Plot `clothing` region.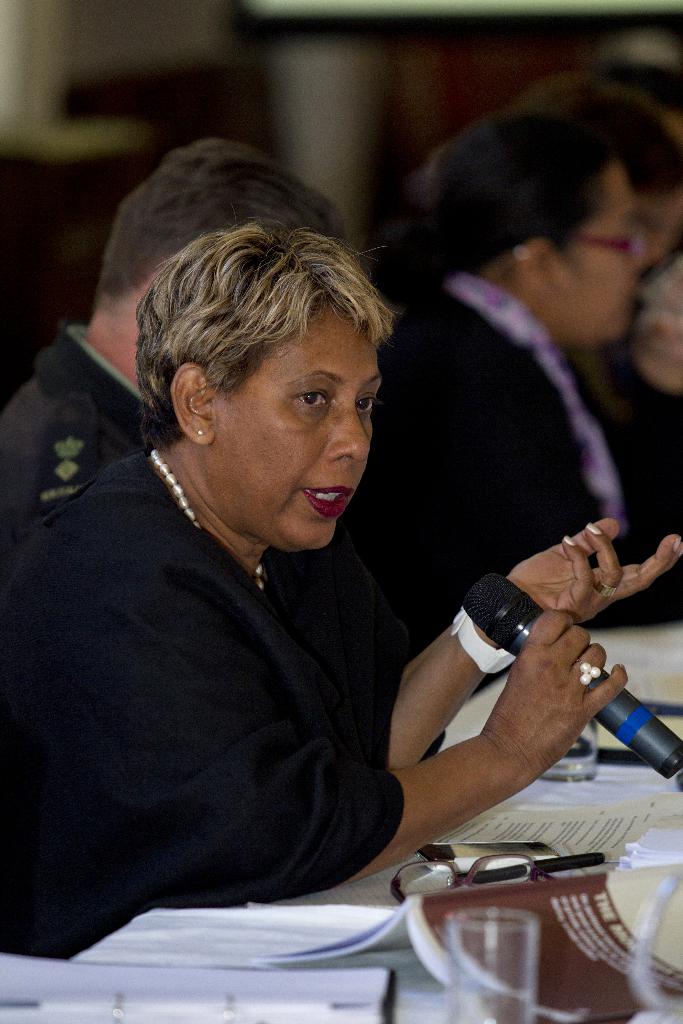
Plotted at (x1=344, y1=264, x2=672, y2=666).
